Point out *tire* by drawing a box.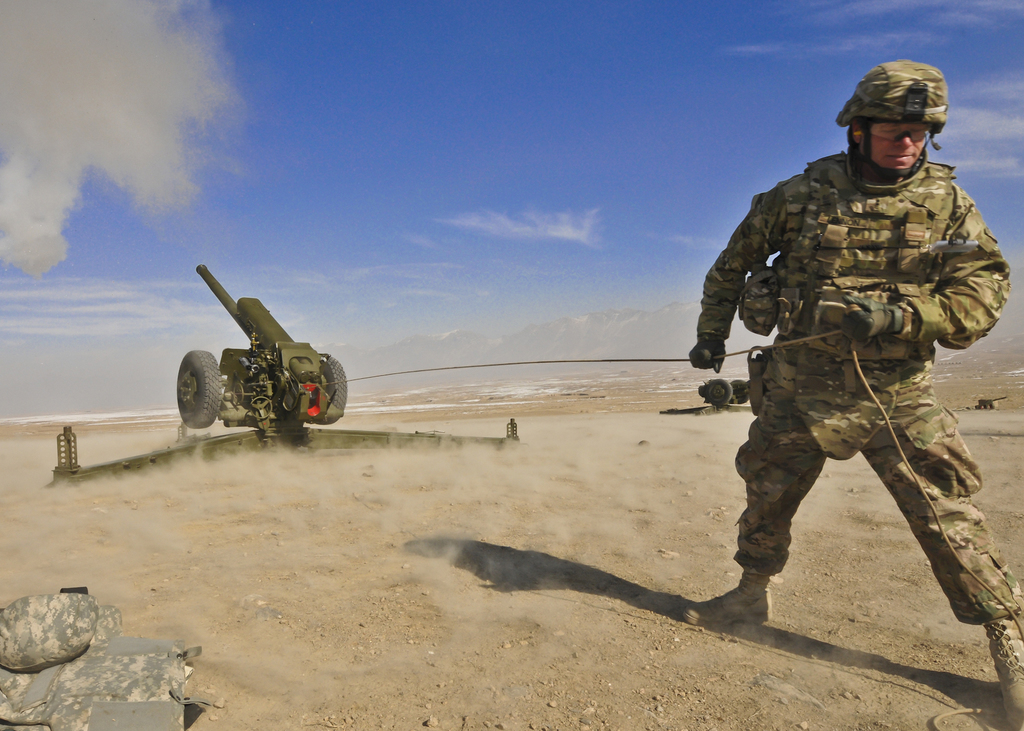
176, 347, 225, 428.
